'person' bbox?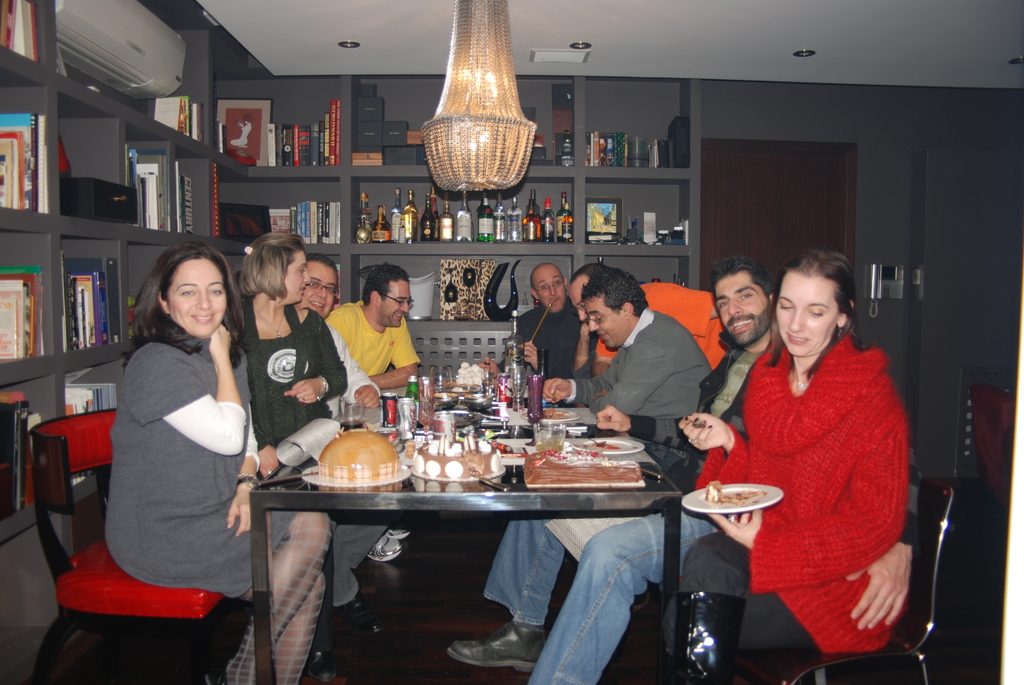
<bbox>312, 246, 383, 667</bbox>
